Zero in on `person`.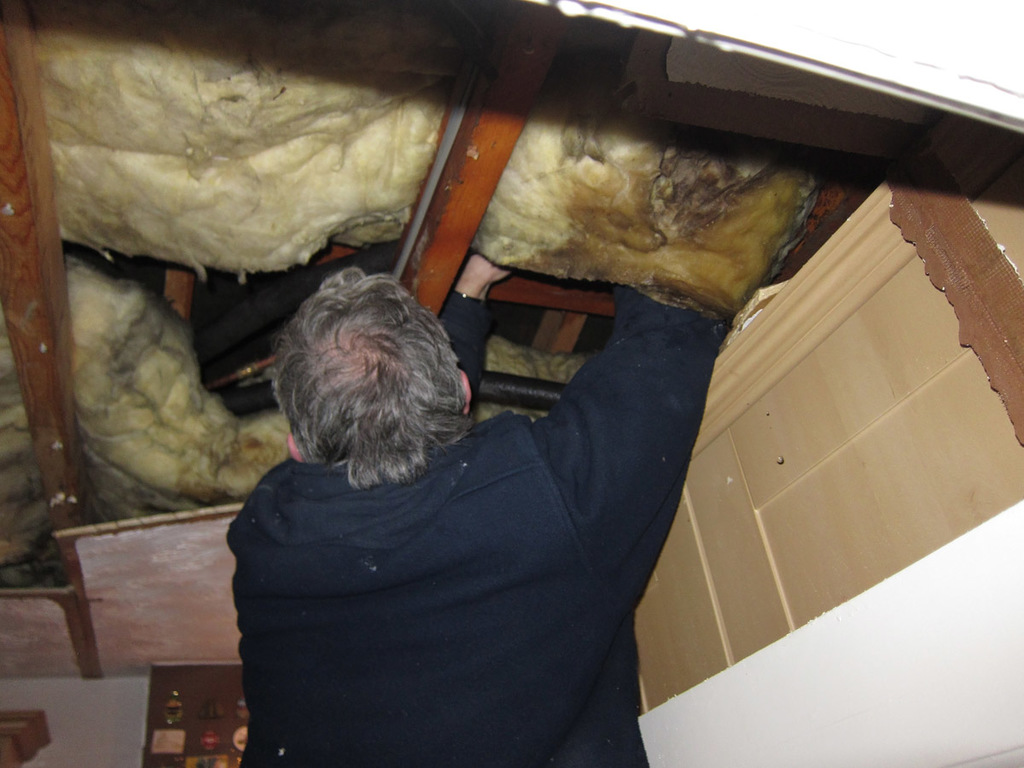
Zeroed in: crop(221, 250, 746, 767).
